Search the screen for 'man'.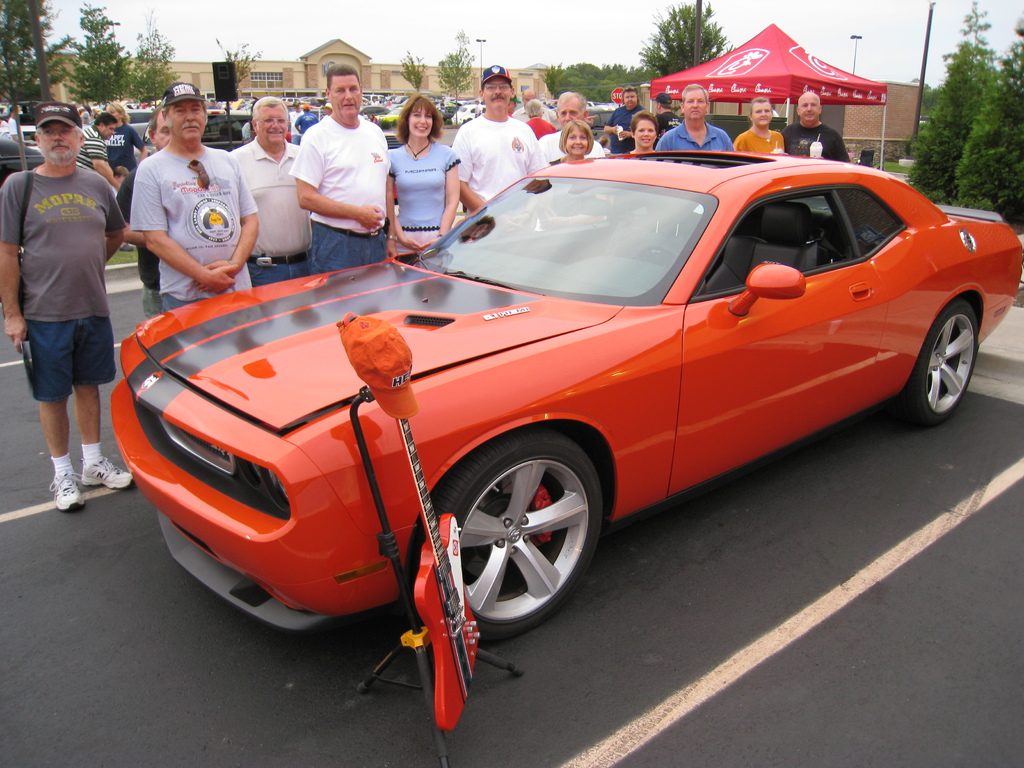
Found at bbox=(603, 93, 639, 143).
